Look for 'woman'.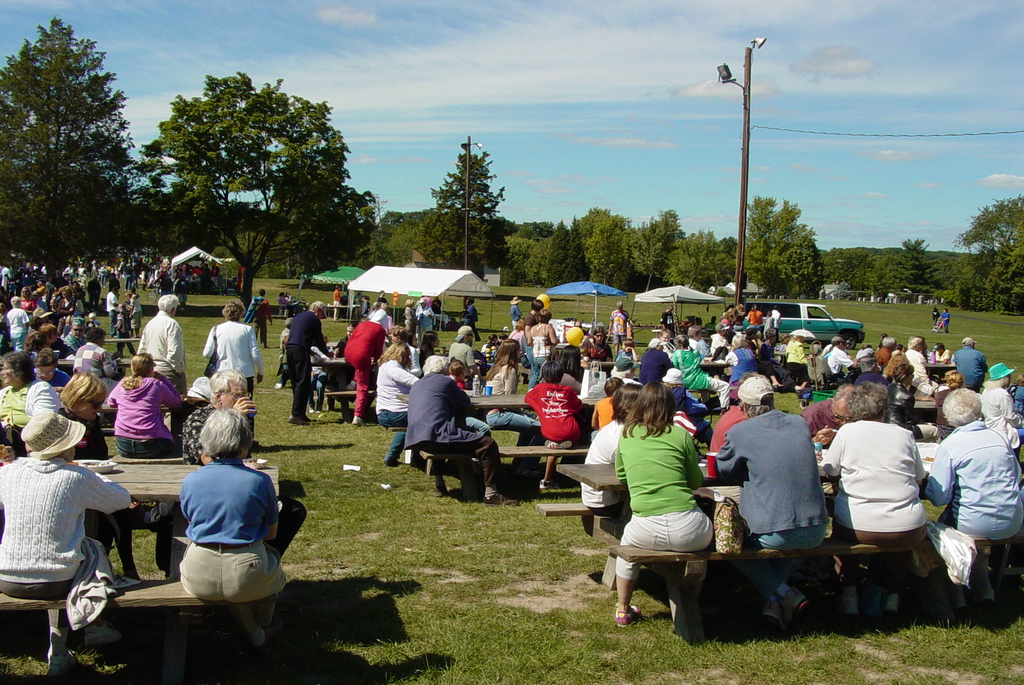
Found: left=99, top=348, right=184, bottom=459.
